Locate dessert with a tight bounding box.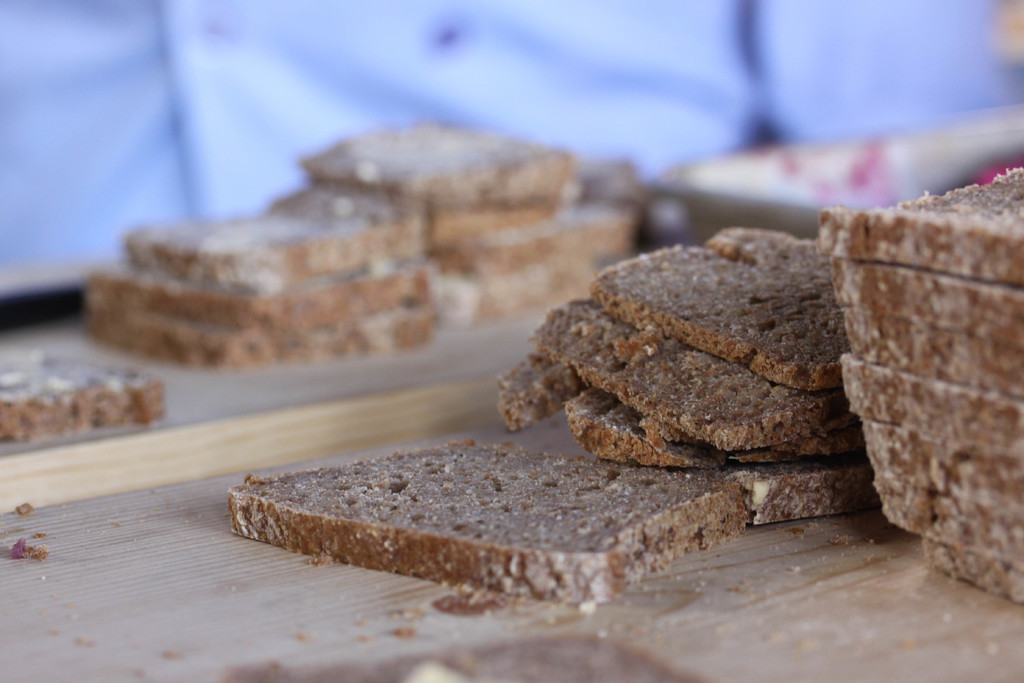
rect(230, 438, 754, 608).
